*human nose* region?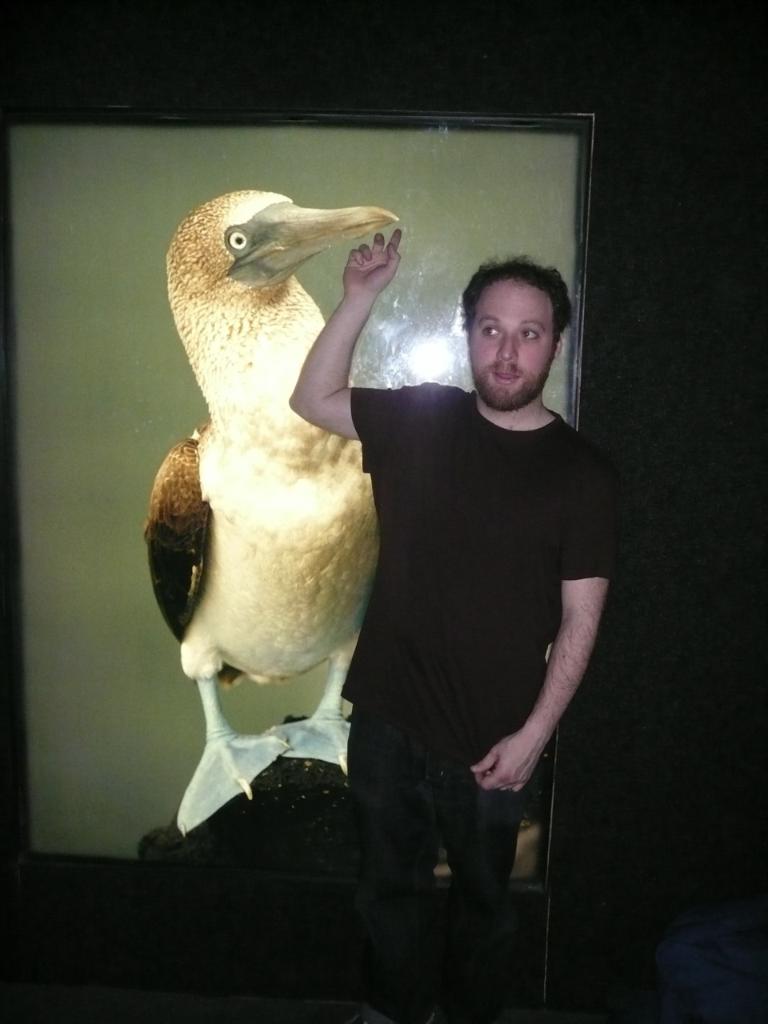
box=[496, 332, 518, 360]
